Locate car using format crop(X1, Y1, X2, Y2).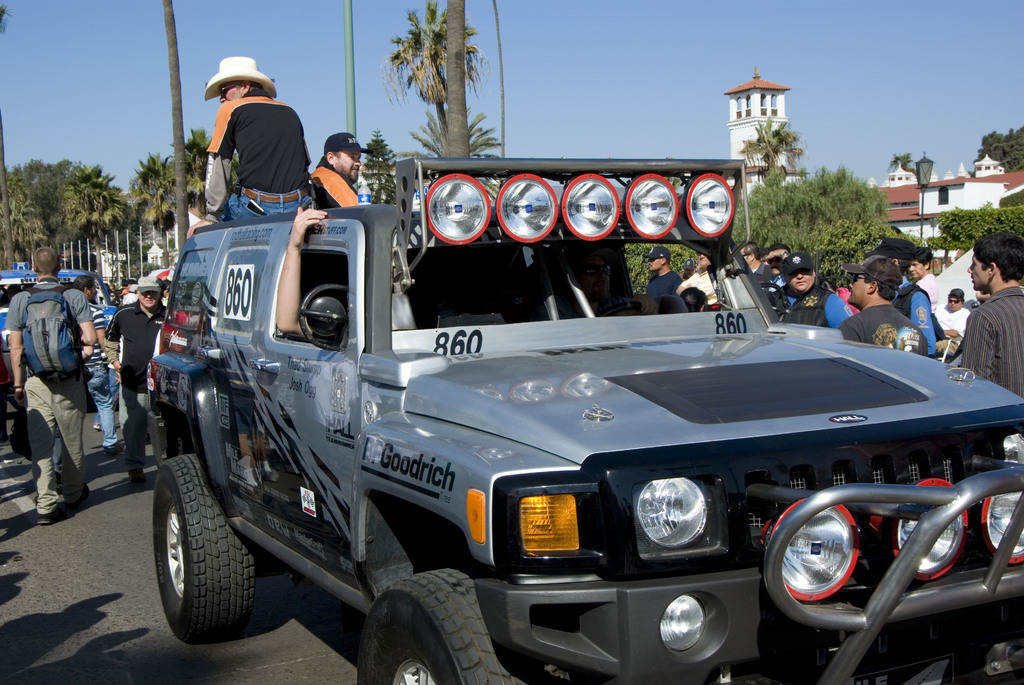
crop(0, 262, 116, 379).
